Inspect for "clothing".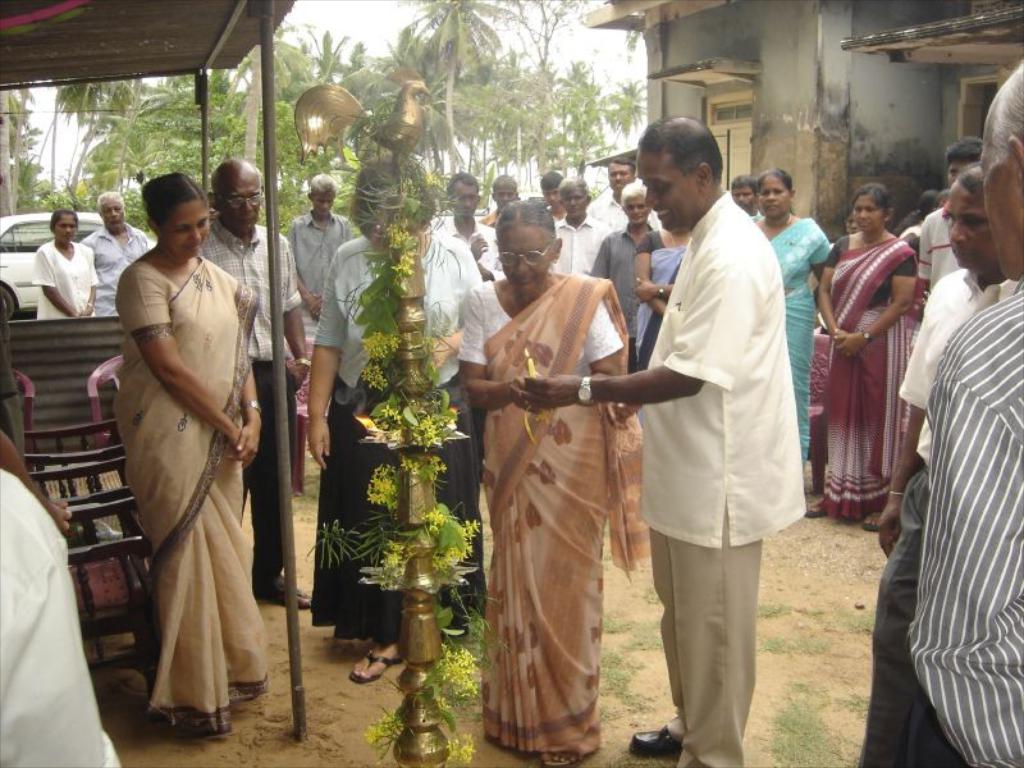
Inspection: x1=635 y1=234 x2=689 y2=348.
